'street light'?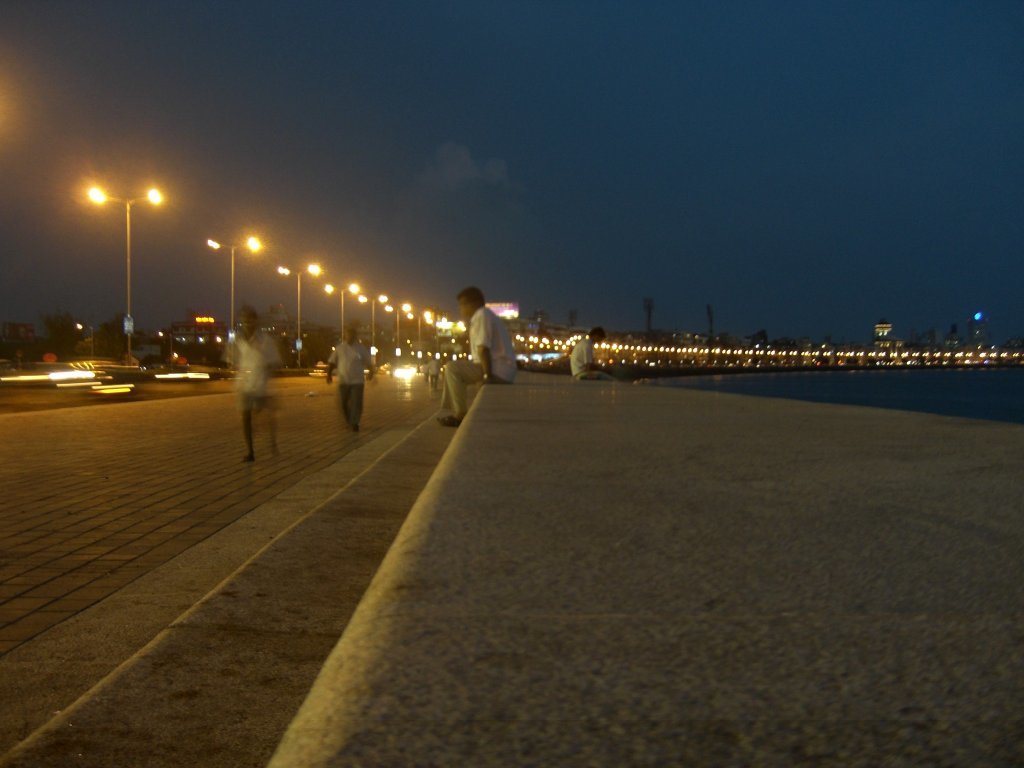
box(622, 343, 630, 354)
